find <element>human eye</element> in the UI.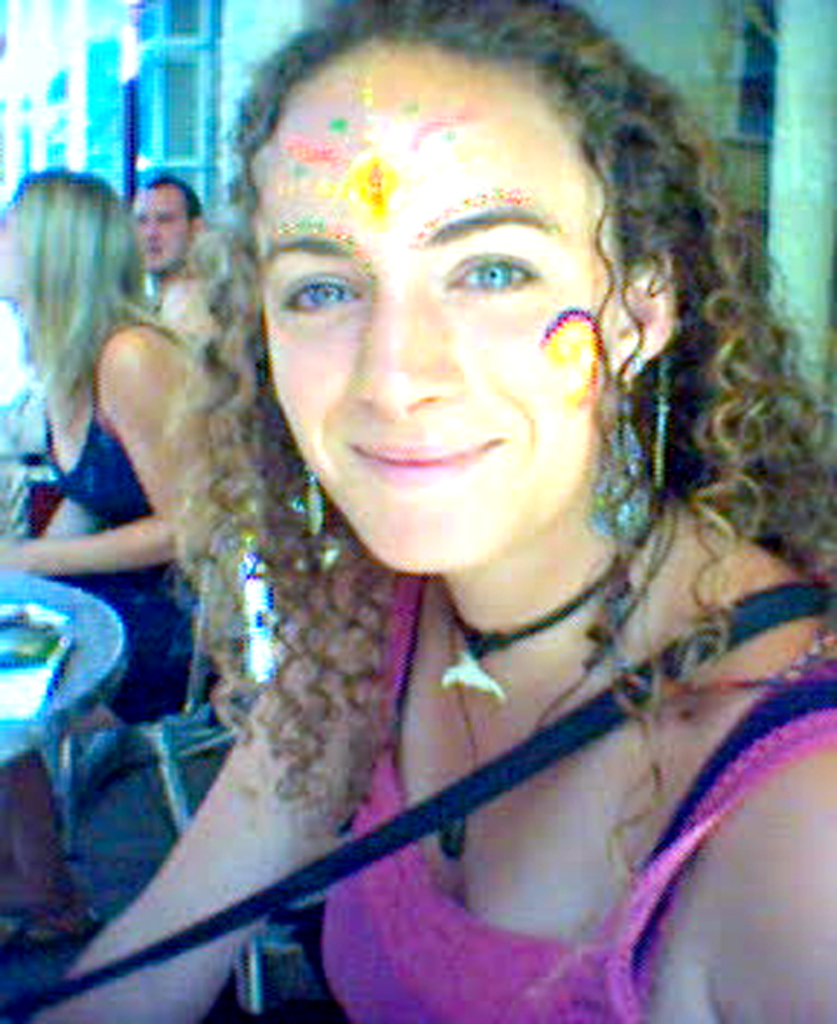
UI element at crop(276, 270, 361, 314).
